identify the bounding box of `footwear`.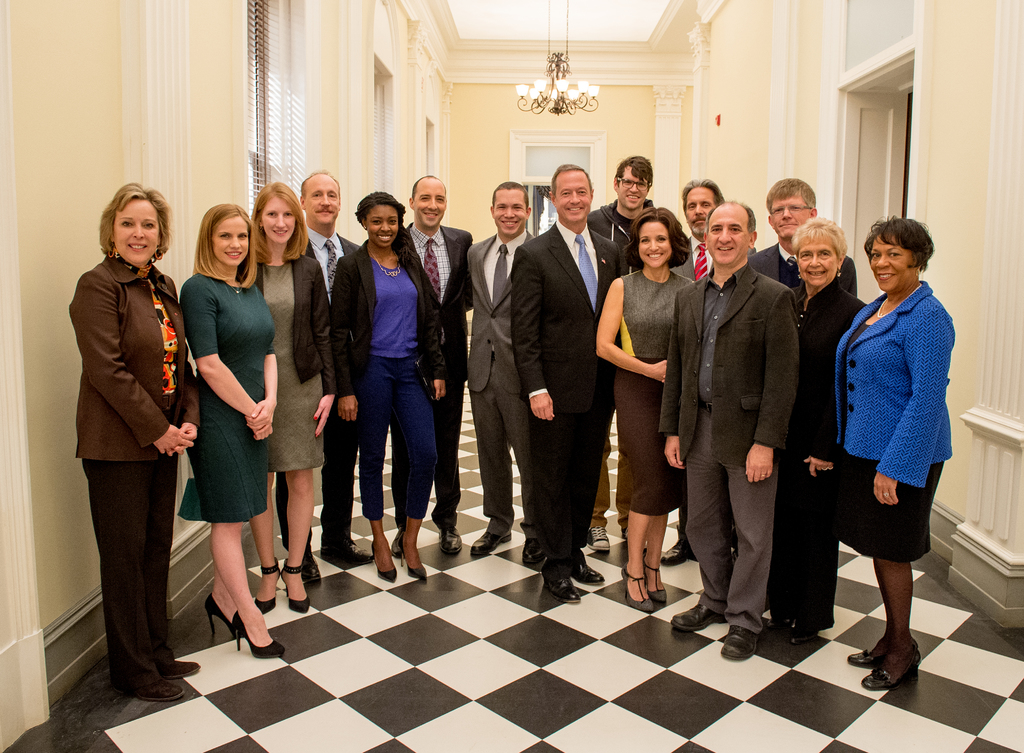
[326, 535, 372, 564].
